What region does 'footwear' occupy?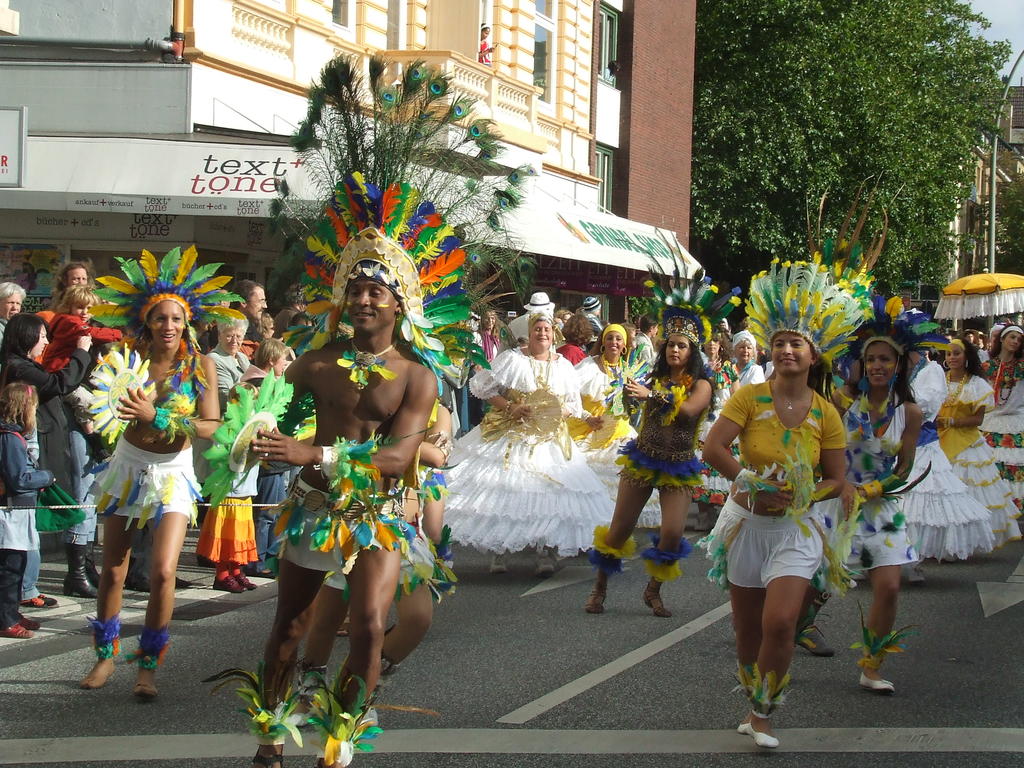
<bbox>79, 675, 113, 691</bbox>.
